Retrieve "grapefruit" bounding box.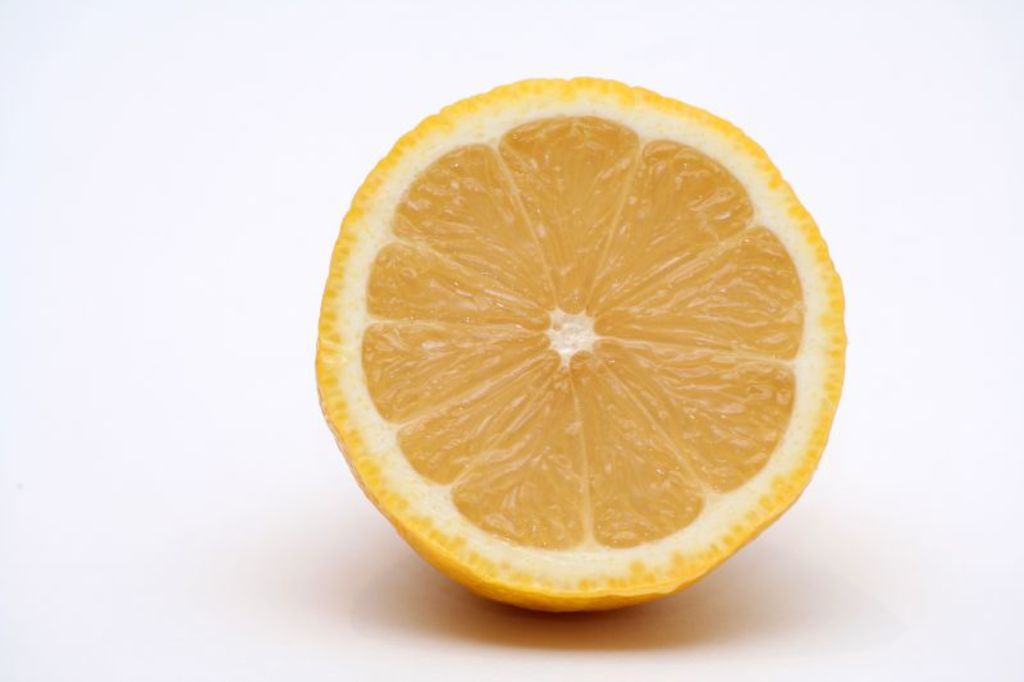
Bounding box: bbox=[305, 75, 855, 626].
